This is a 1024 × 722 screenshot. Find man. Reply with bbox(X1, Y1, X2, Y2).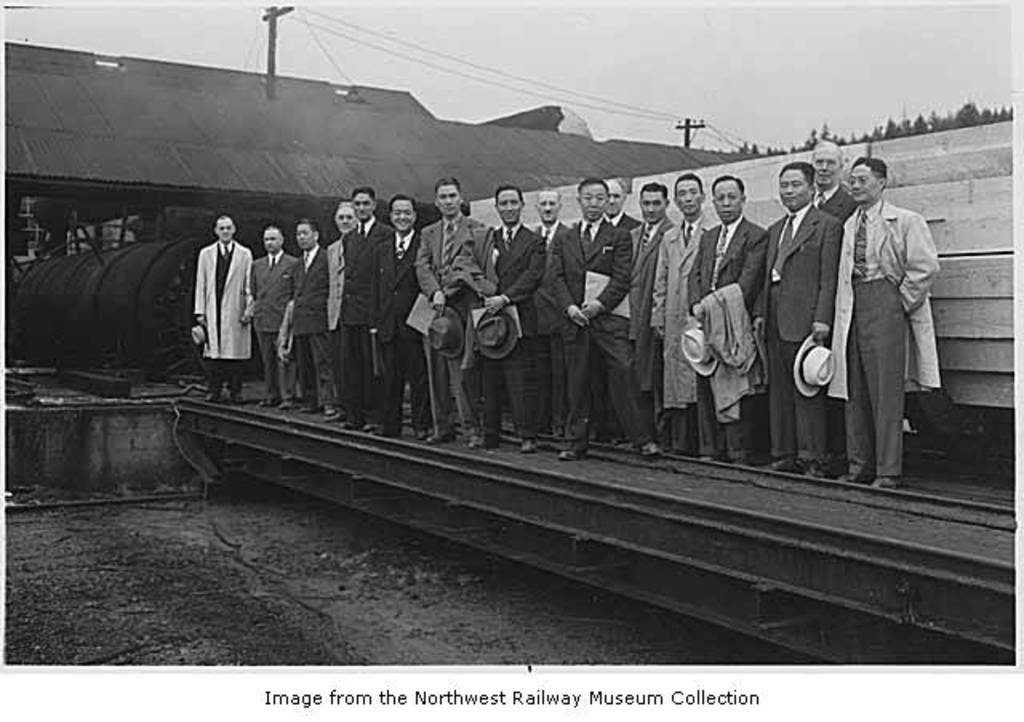
bbox(405, 174, 502, 455).
